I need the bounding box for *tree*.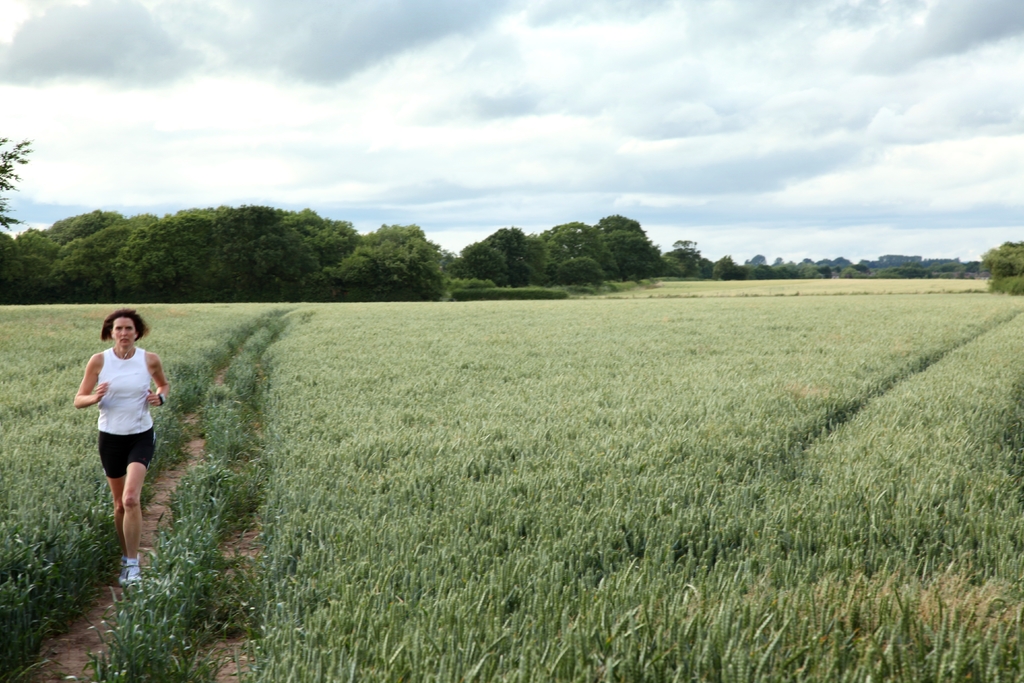
Here it is: <region>664, 233, 701, 285</region>.
